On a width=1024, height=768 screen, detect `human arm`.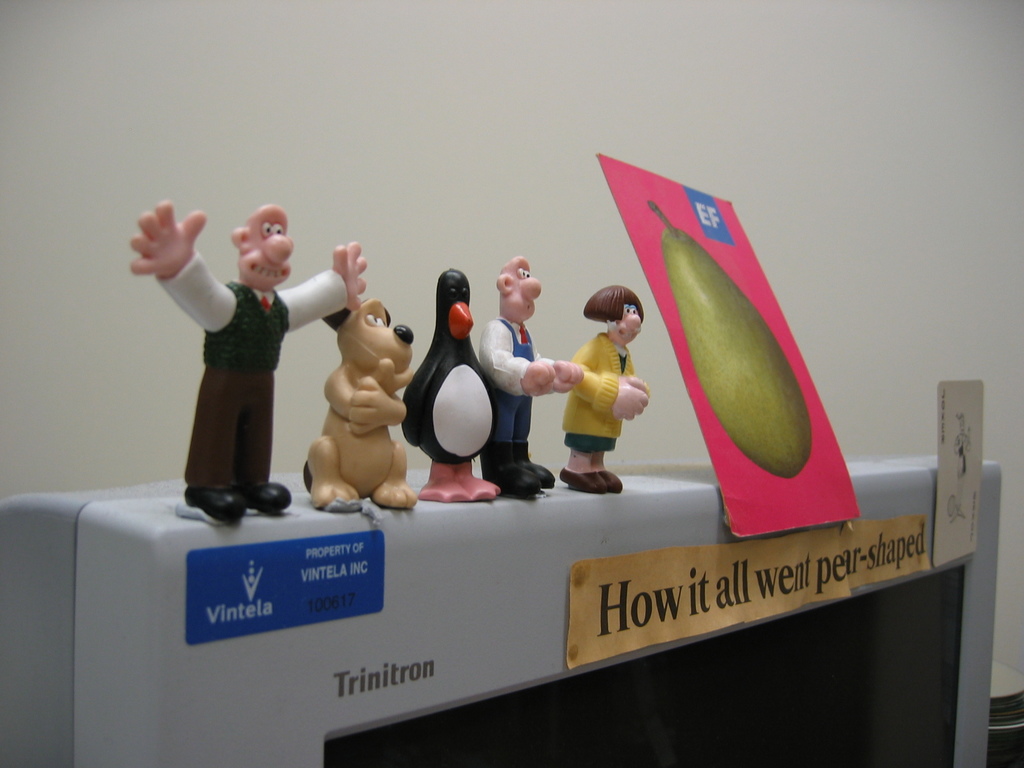
<bbox>547, 366, 618, 415</bbox>.
